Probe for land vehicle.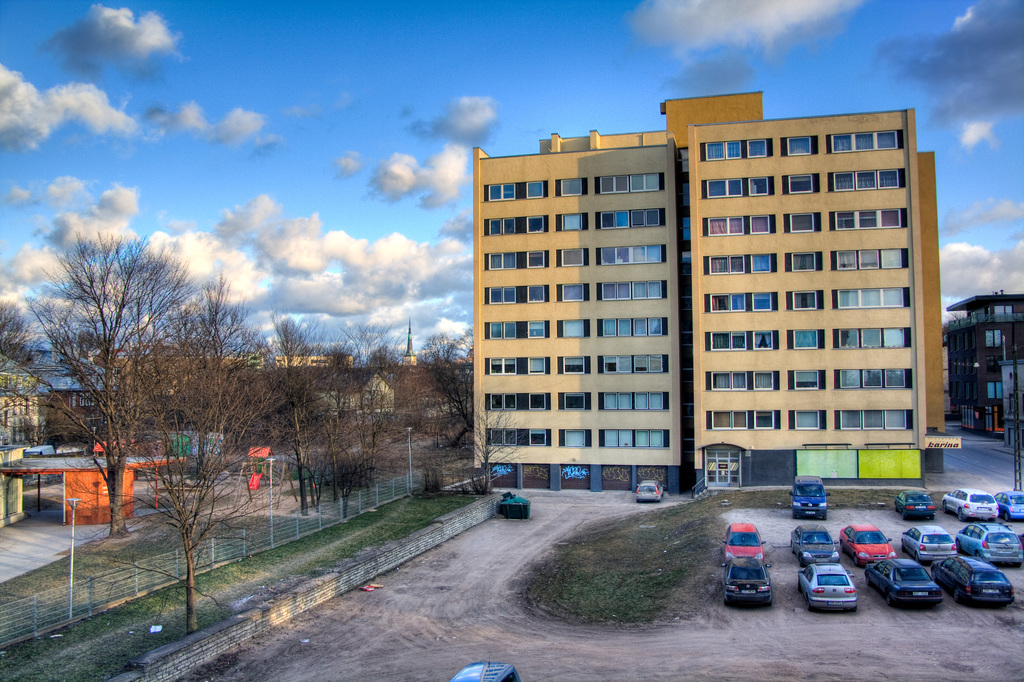
Probe result: rect(797, 562, 861, 612).
